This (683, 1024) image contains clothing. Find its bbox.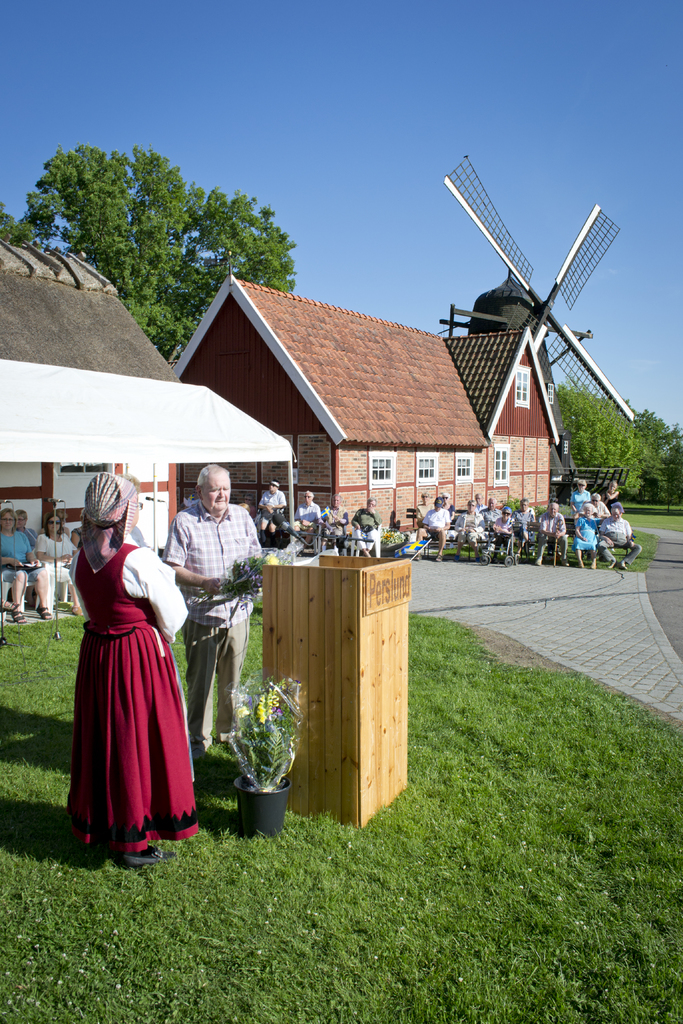
<box>293,498,321,540</box>.
